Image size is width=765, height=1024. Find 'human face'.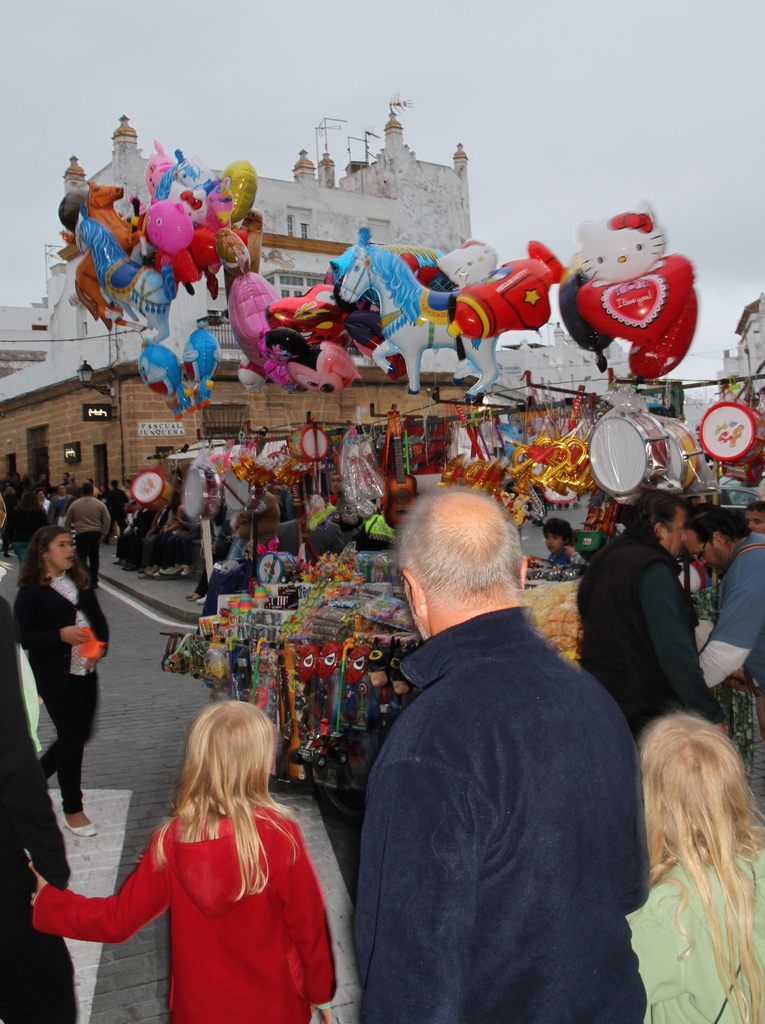
(45,532,77,568).
